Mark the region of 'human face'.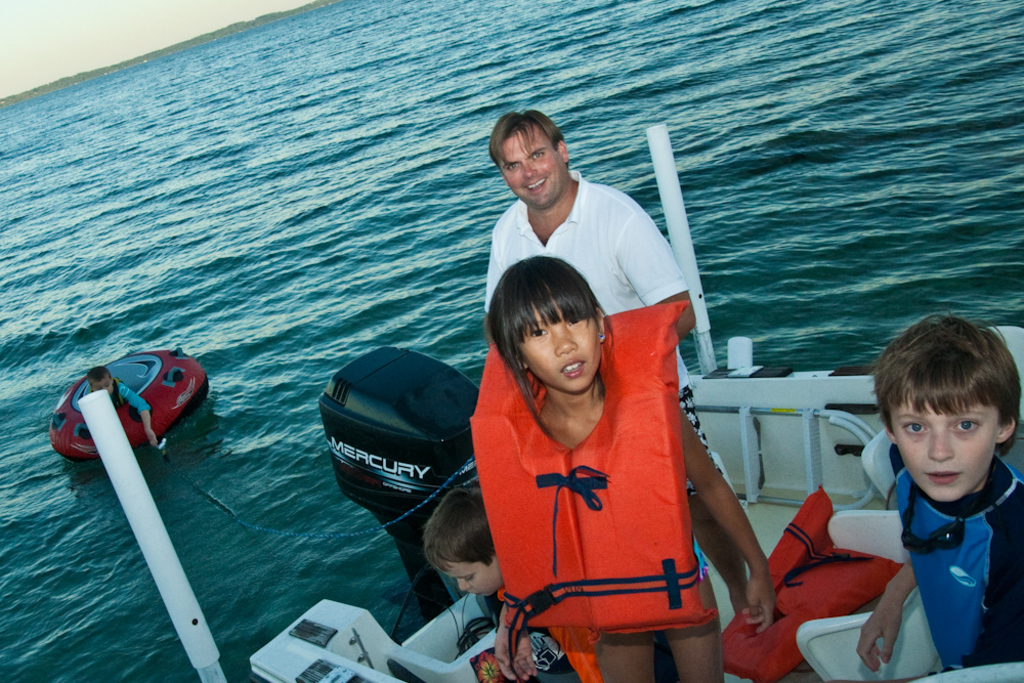
Region: box(437, 559, 505, 591).
